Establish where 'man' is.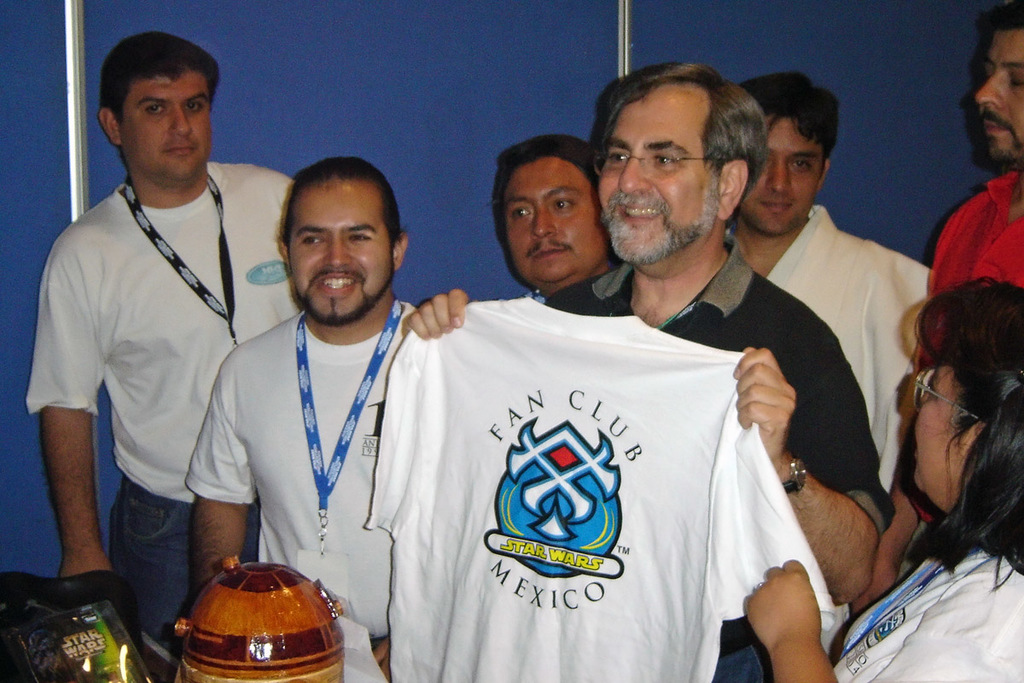
Established at Rect(726, 72, 930, 484).
